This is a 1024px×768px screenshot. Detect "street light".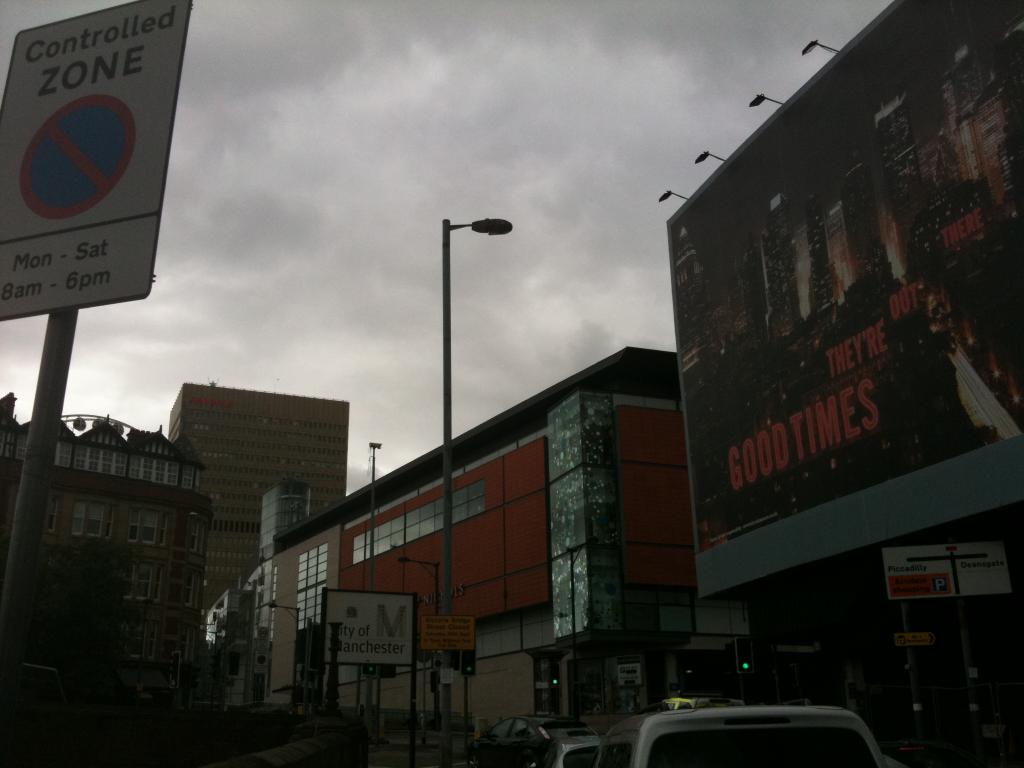
Rect(264, 593, 302, 692).
